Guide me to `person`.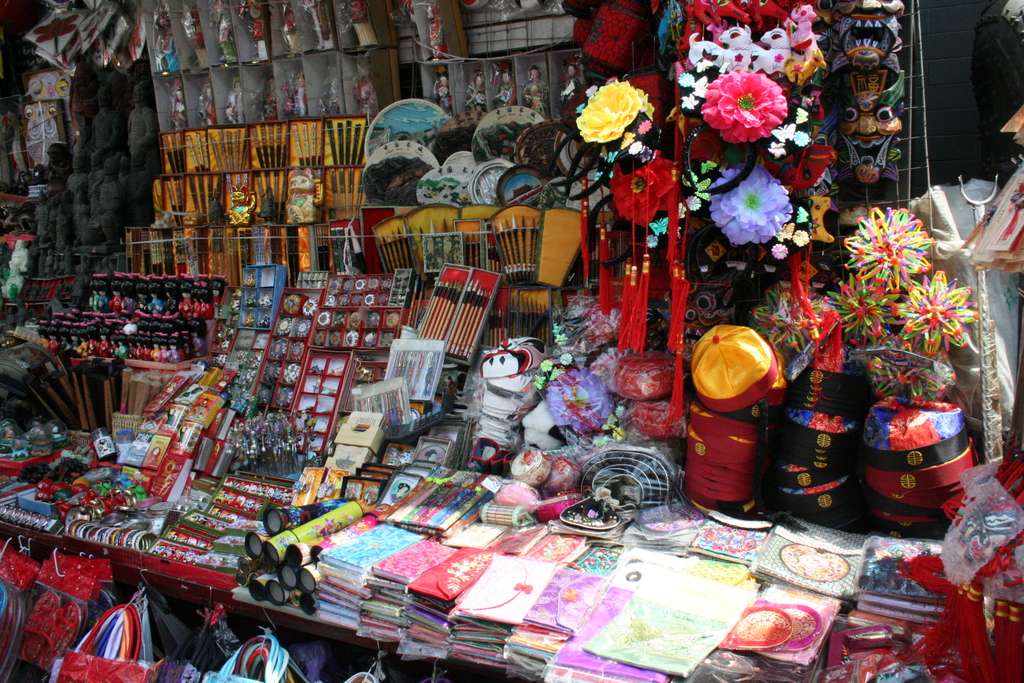
Guidance: [261, 77, 280, 121].
